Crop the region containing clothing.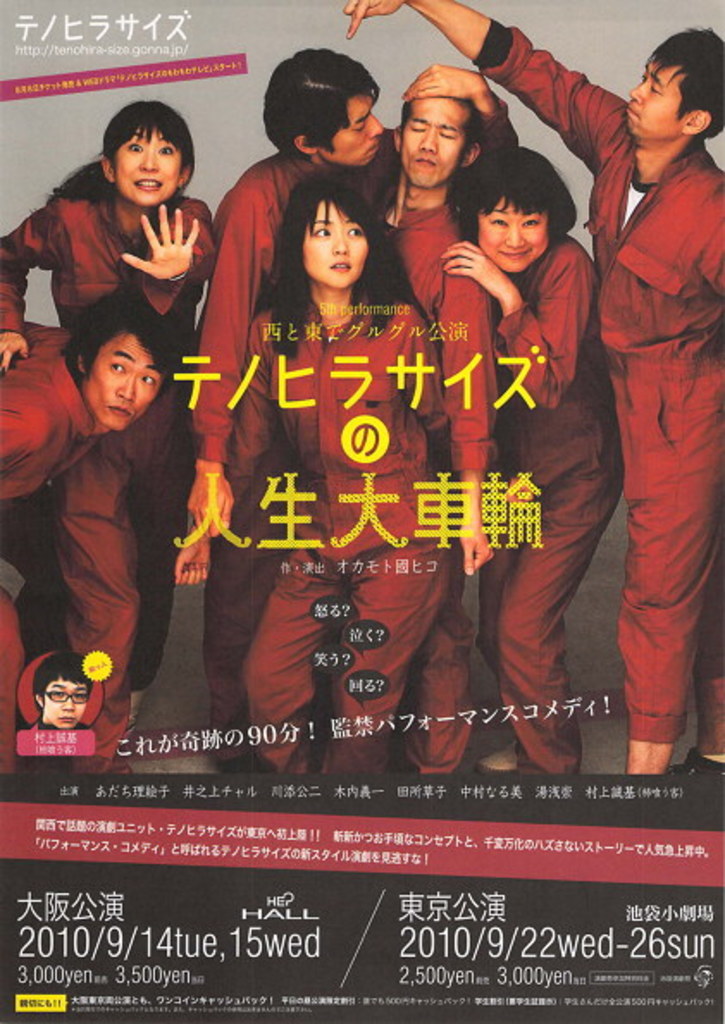
Crop region: bbox=(186, 129, 518, 785).
